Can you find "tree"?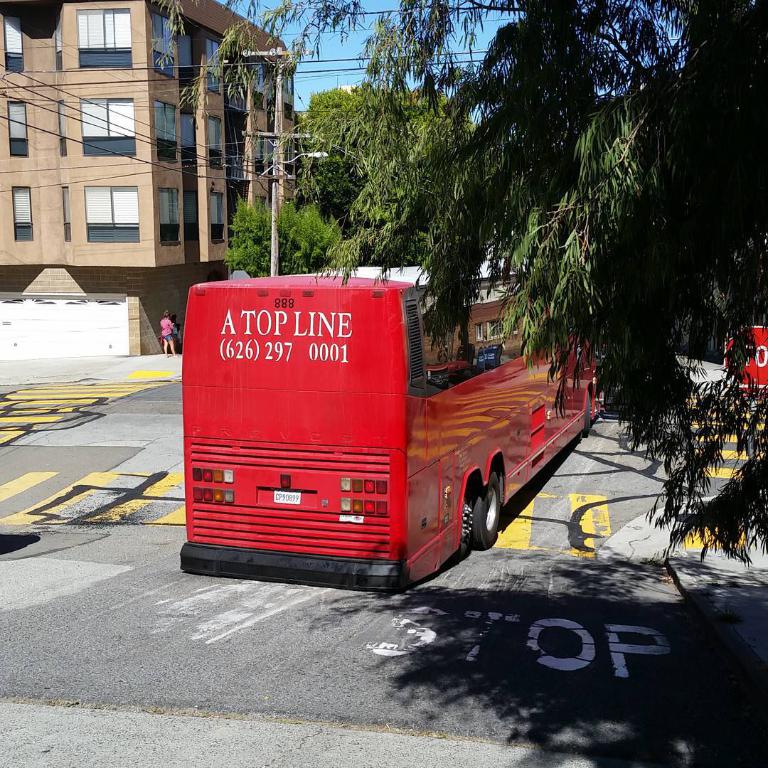
Yes, bounding box: (220, 191, 343, 280).
